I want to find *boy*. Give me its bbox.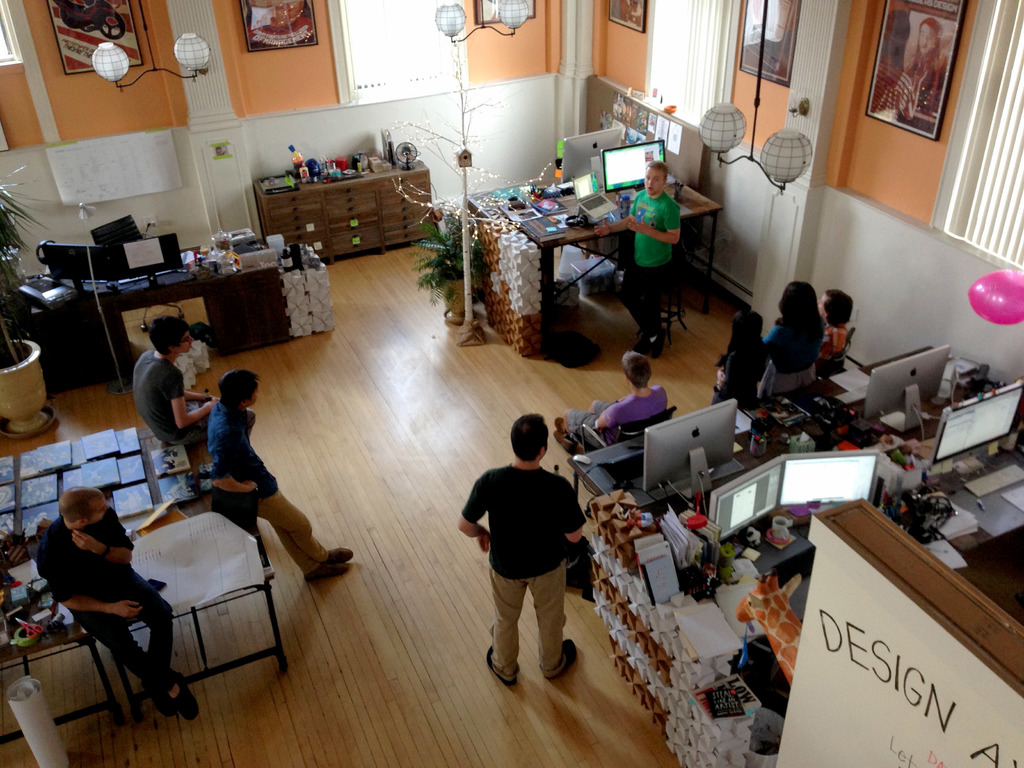
Rect(36, 488, 198, 719).
